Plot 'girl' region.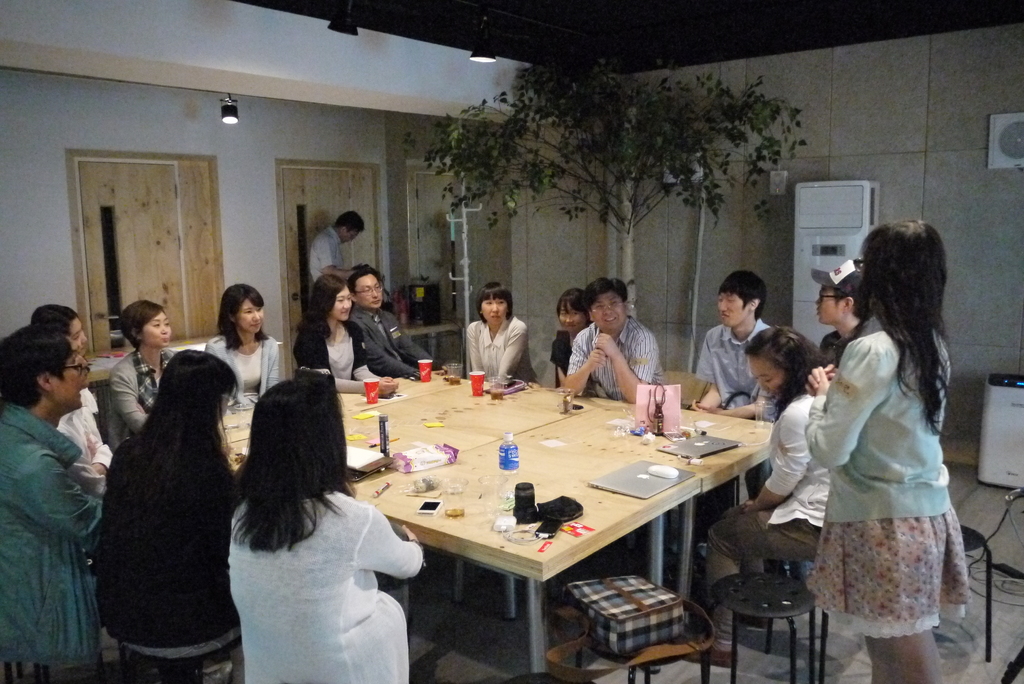
Plotted at (x1=202, y1=273, x2=303, y2=405).
